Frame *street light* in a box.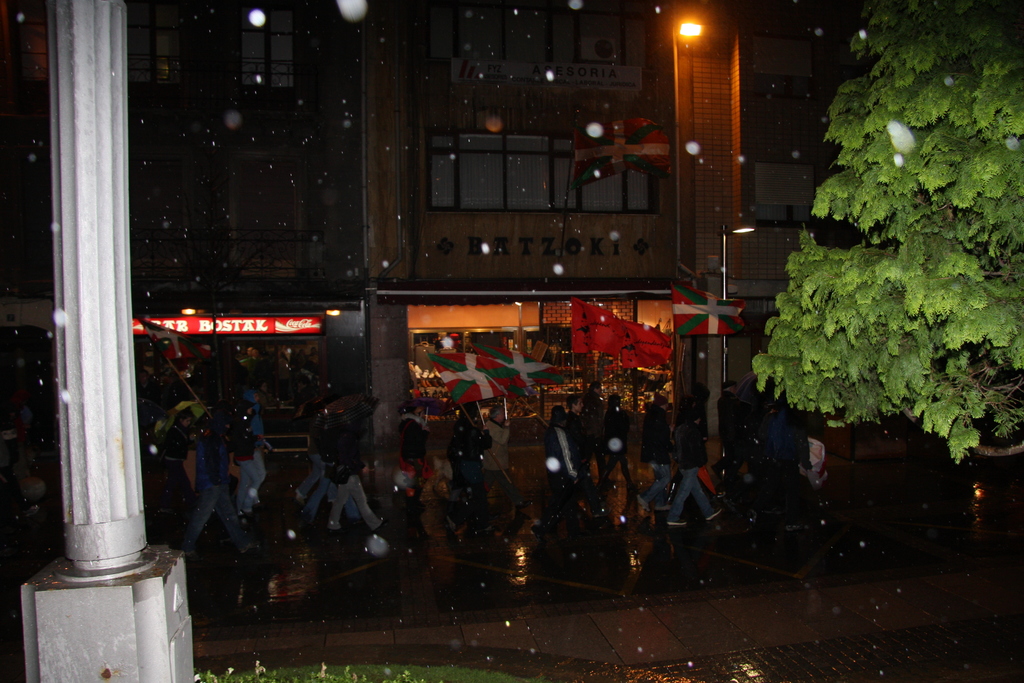
669 17 695 266.
